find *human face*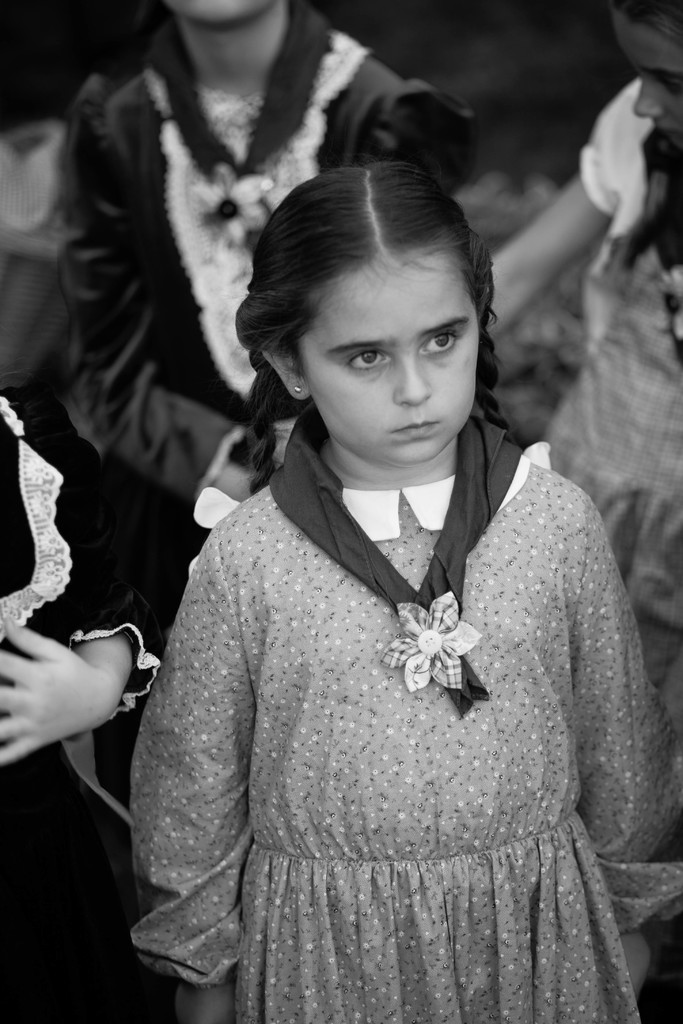
(left=611, top=6, right=682, bottom=154)
